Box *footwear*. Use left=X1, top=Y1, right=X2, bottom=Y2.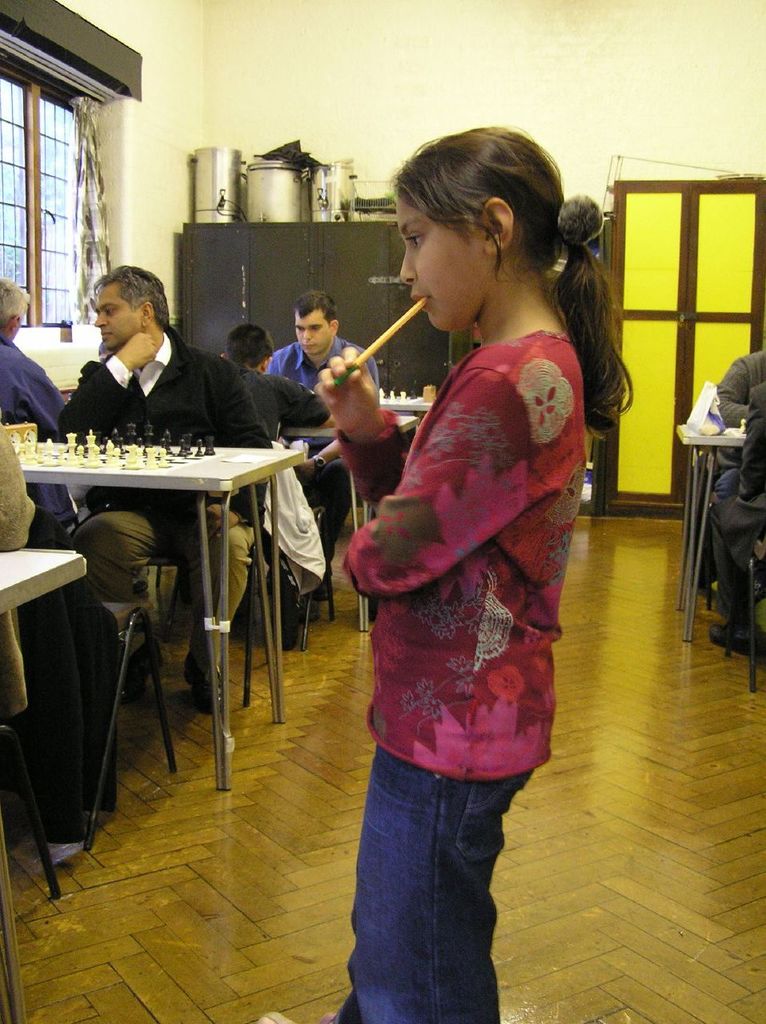
left=182, top=655, right=225, bottom=712.
